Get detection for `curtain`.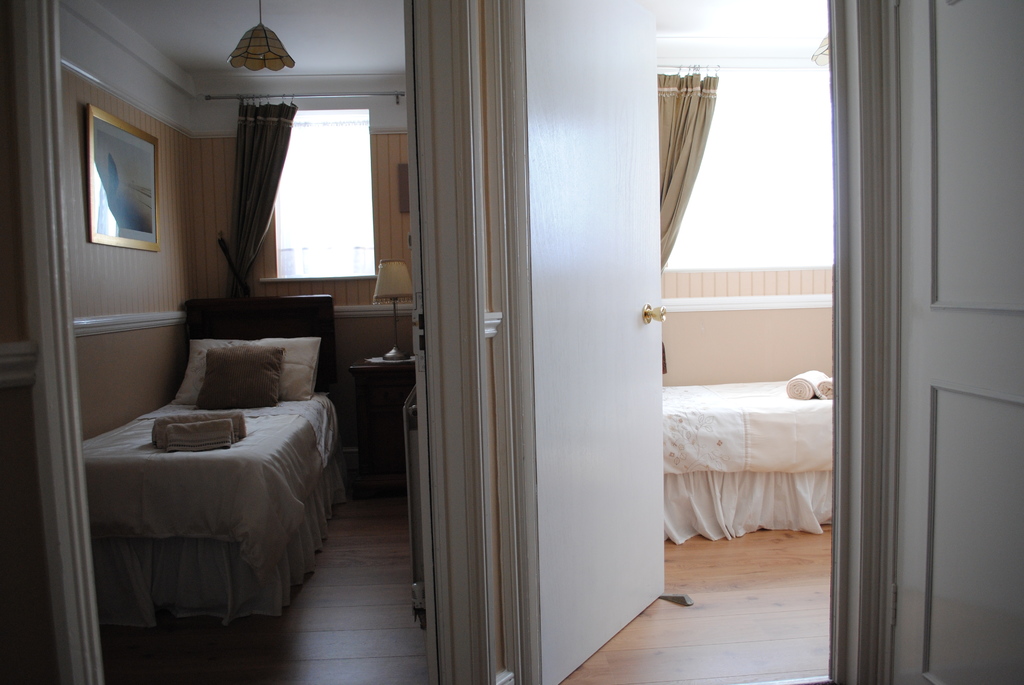
Detection: <box>655,47,707,277</box>.
